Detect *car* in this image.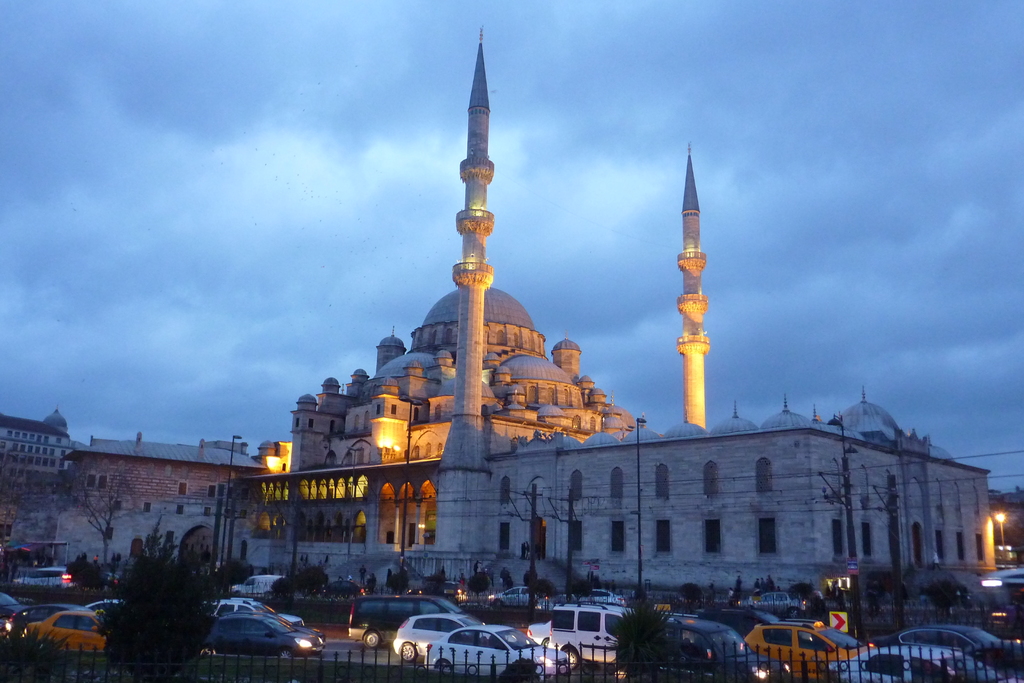
Detection: <region>545, 593, 575, 607</region>.
